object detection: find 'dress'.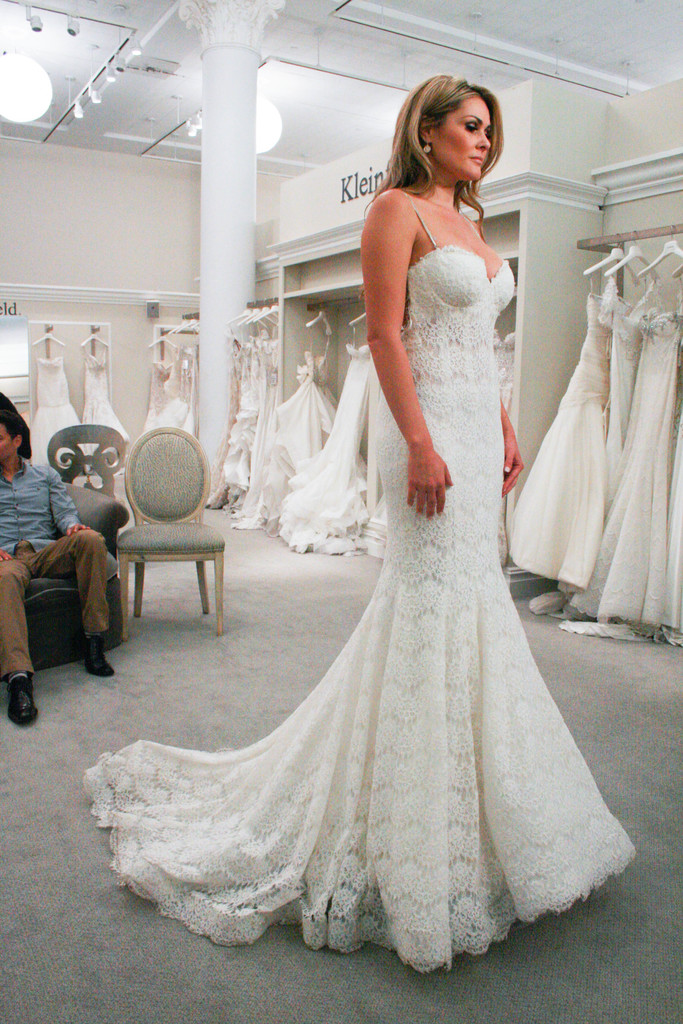
box=[507, 276, 607, 594].
